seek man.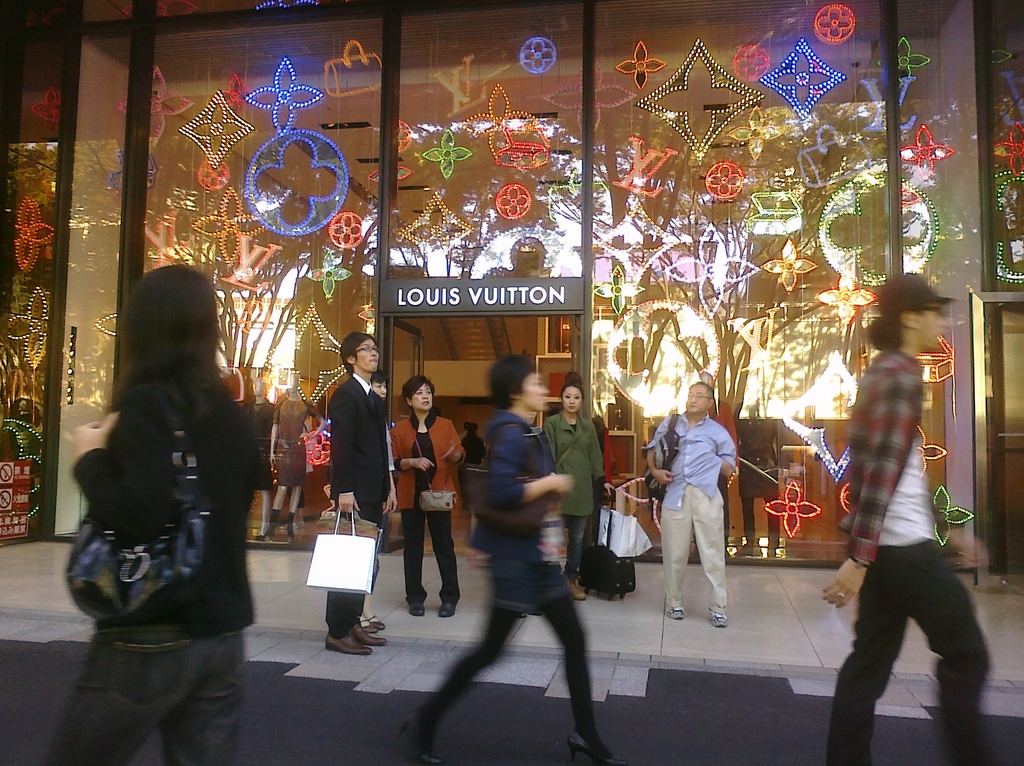
(left=817, top=272, right=993, bottom=765).
